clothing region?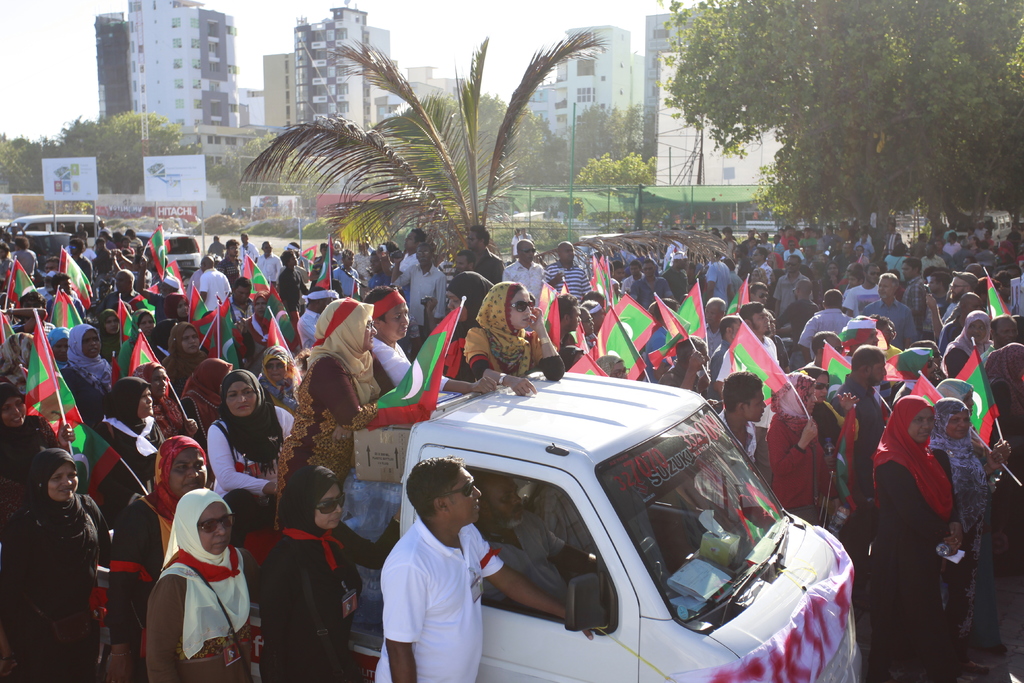
{"left": 270, "top": 293, "right": 381, "bottom": 527}
